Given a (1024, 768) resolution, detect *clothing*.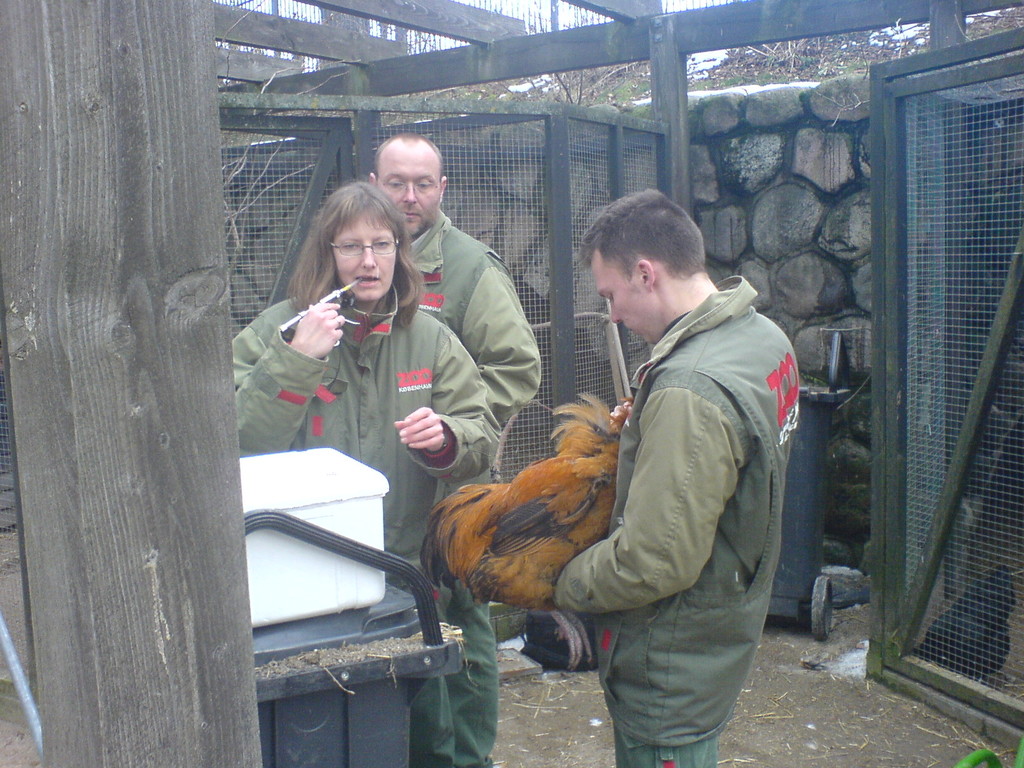
select_region(230, 293, 496, 767).
